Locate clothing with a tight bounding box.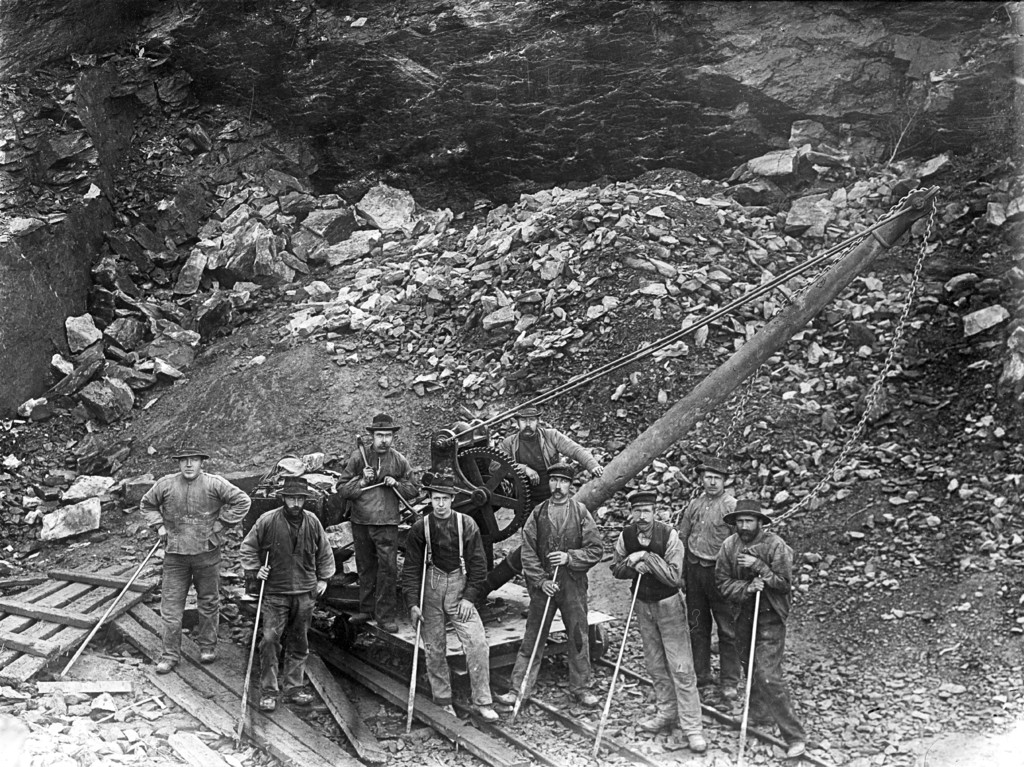
340:444:414:621.
